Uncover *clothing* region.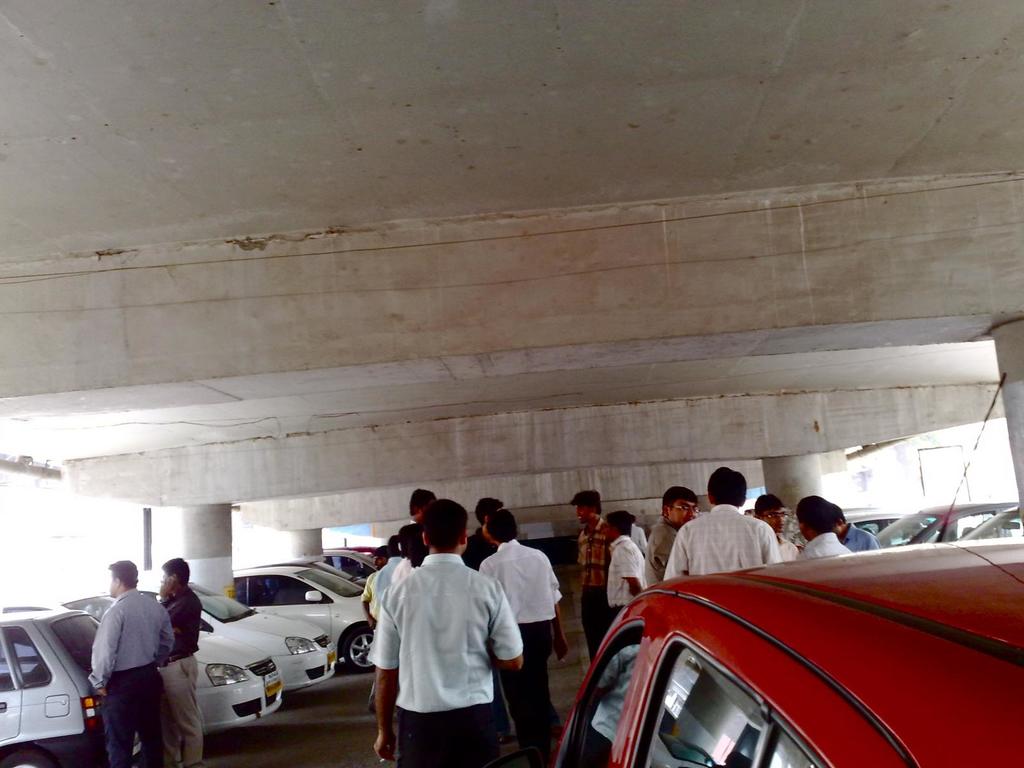
Uncovered: {"left": 86, "top": 595, "right": 170, "bottom": 767}.
